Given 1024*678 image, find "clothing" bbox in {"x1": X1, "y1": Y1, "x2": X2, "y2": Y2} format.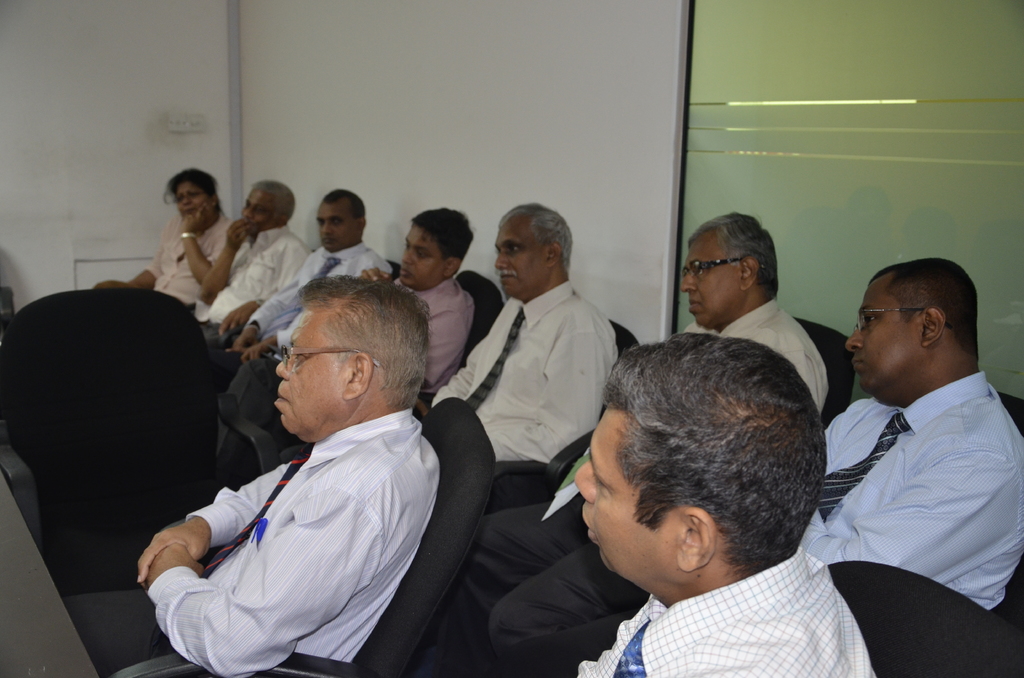
{"x1": 575, "y1": 553, "x2": 876, "y2": 677}.
